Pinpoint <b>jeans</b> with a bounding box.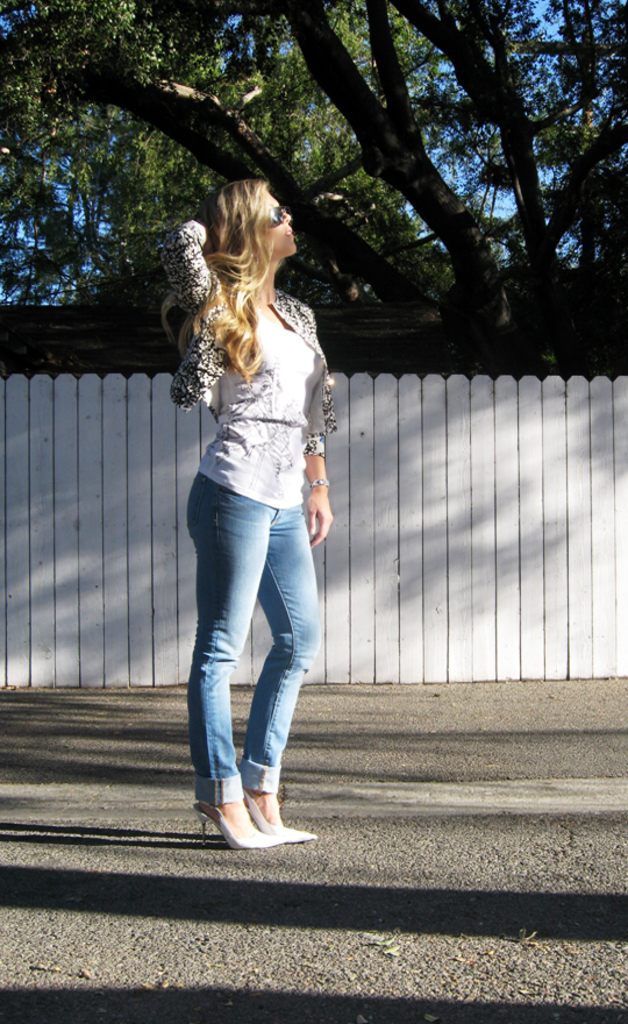
<box>171,482,327,829</box>.
